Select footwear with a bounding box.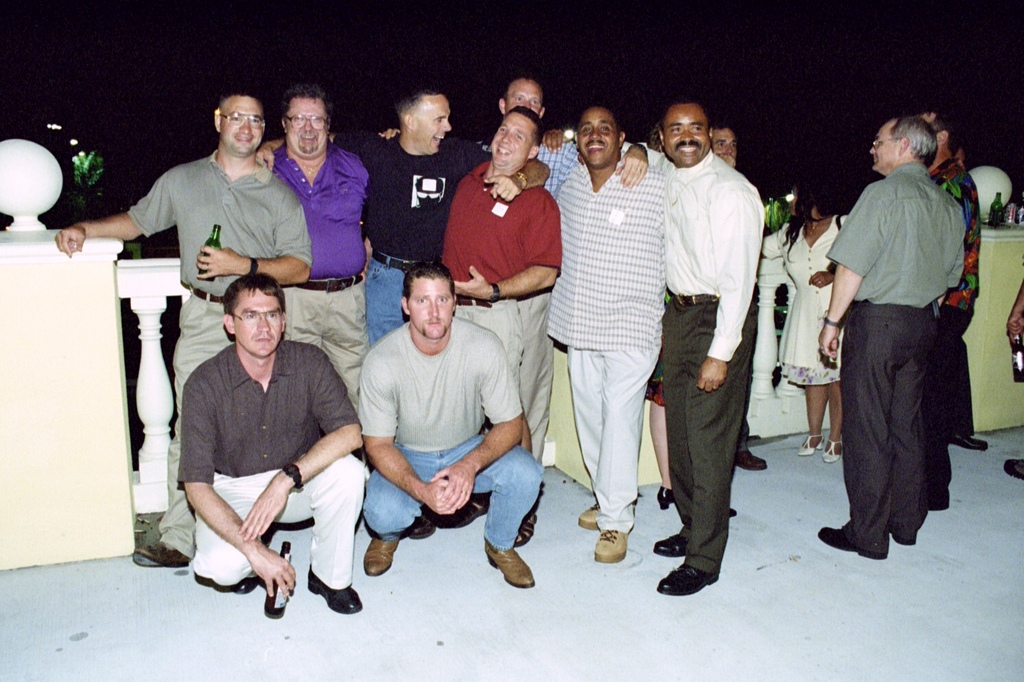
detection(823, 438, 843, 463).
